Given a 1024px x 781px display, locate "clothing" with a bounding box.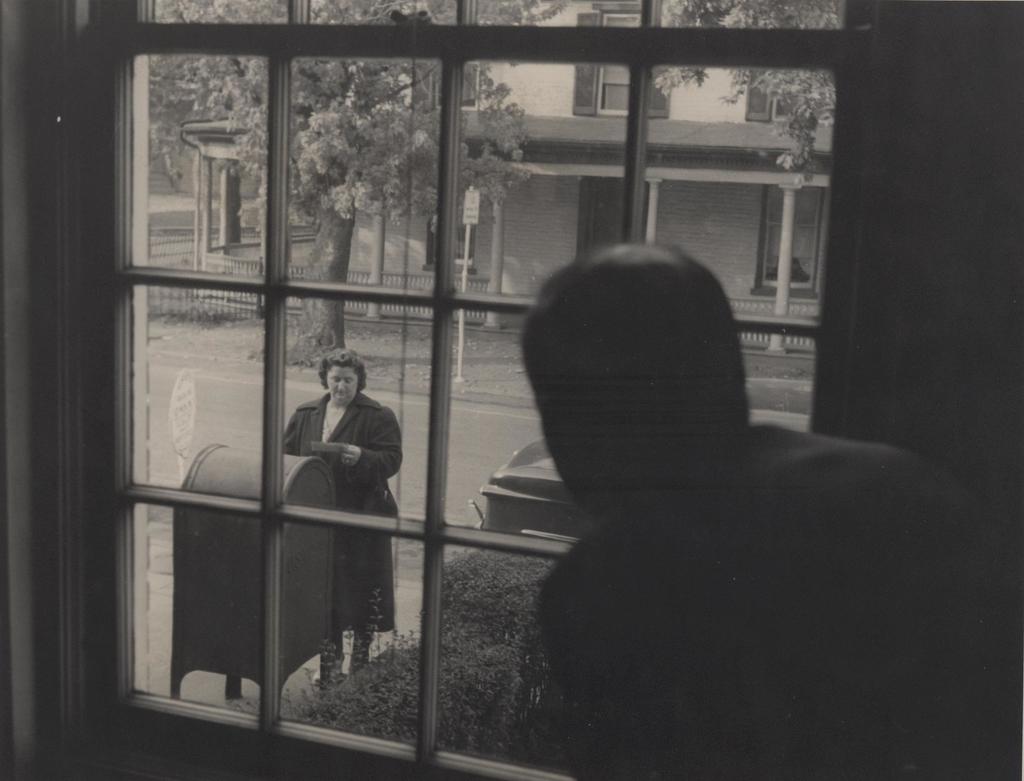
Located: 269, 370, 404, 626.
